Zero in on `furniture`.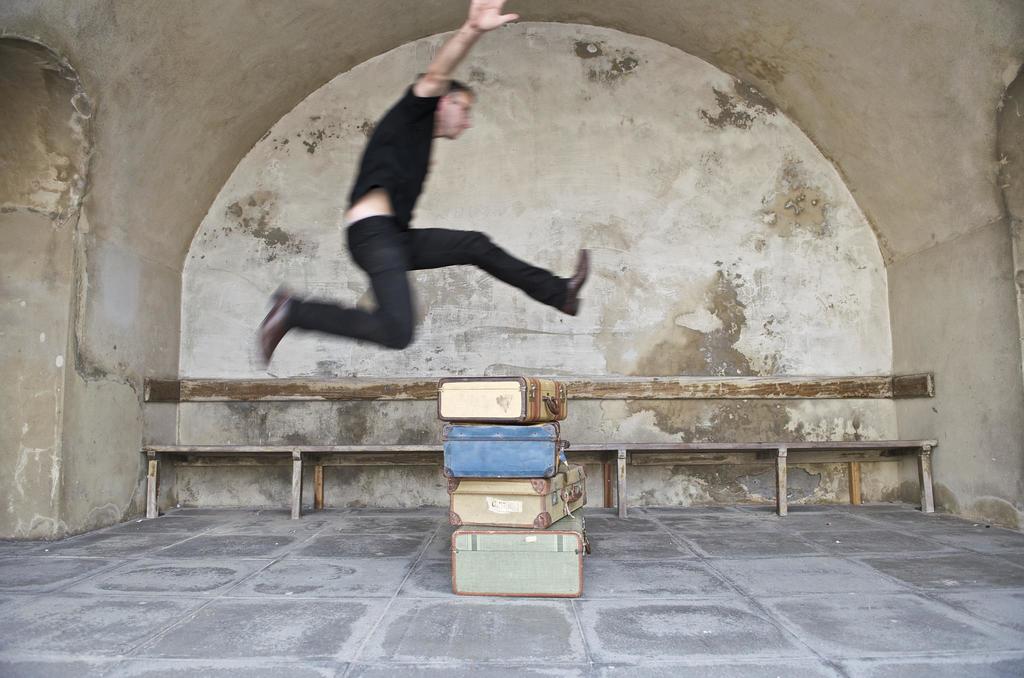
Zeroed in: <bbox>144, 444, 938, 515</bbox>.
